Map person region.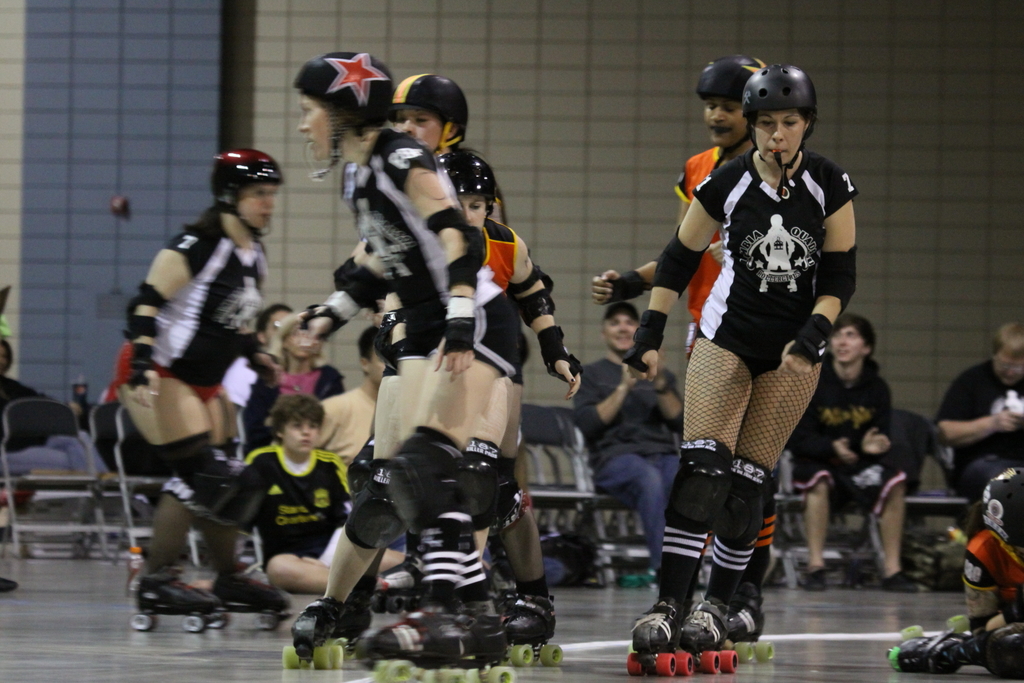
Mapped to BBox(776, 306, 935, 598).
